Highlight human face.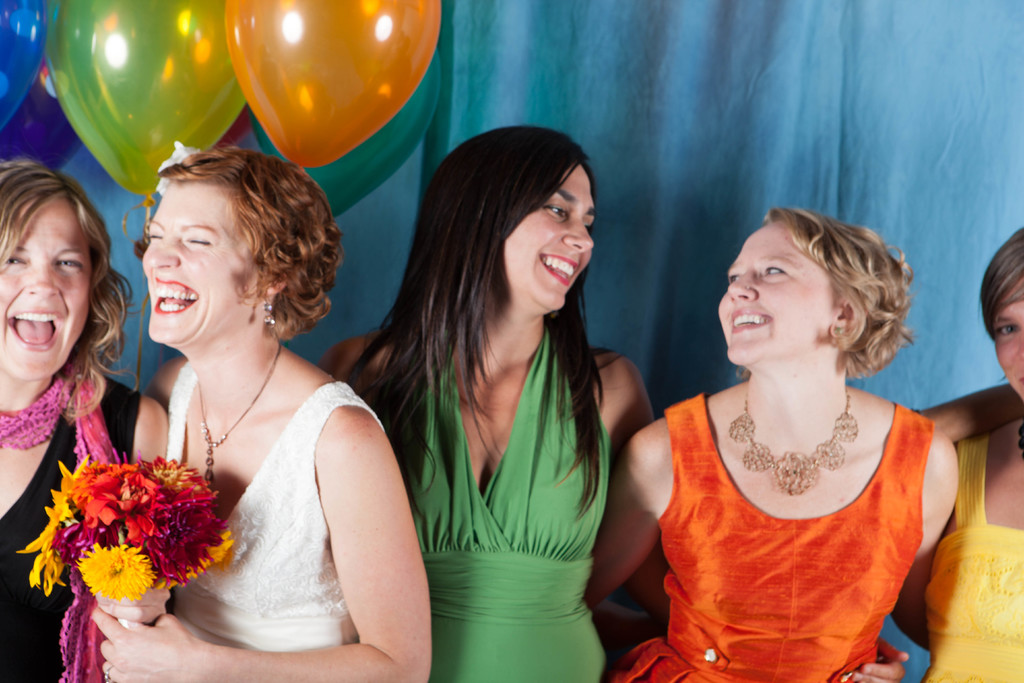
Highlighted region: <region>986, 268, 1023, 395</region>.
